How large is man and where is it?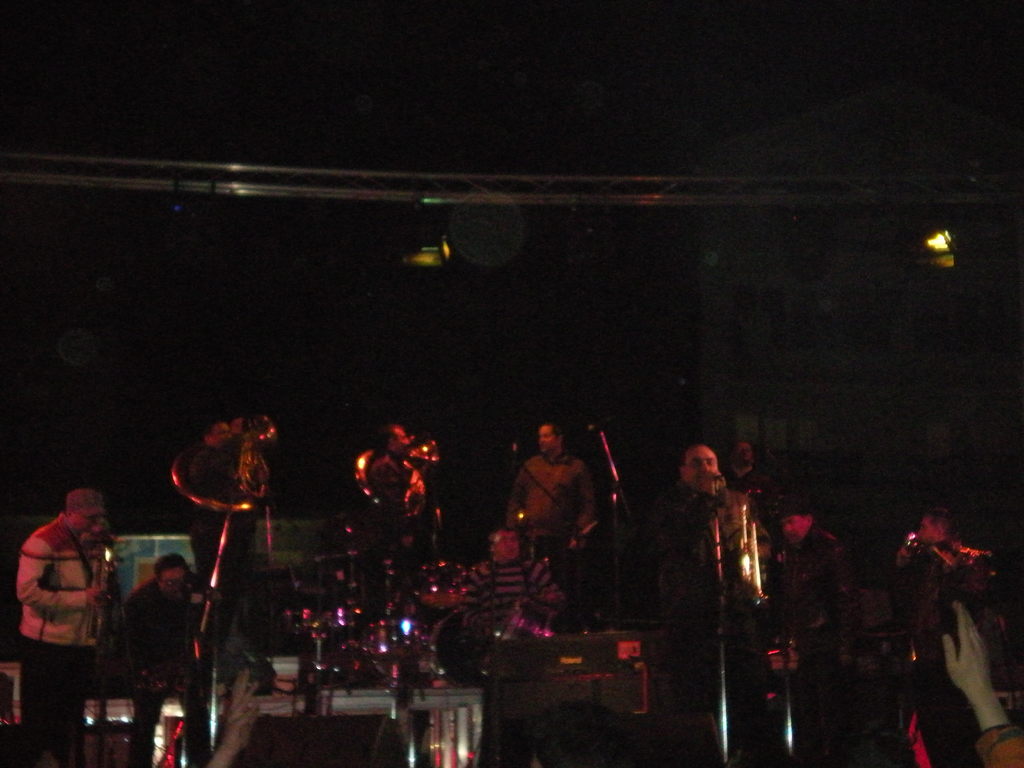
Bounding box: (895,504,1014,696).
